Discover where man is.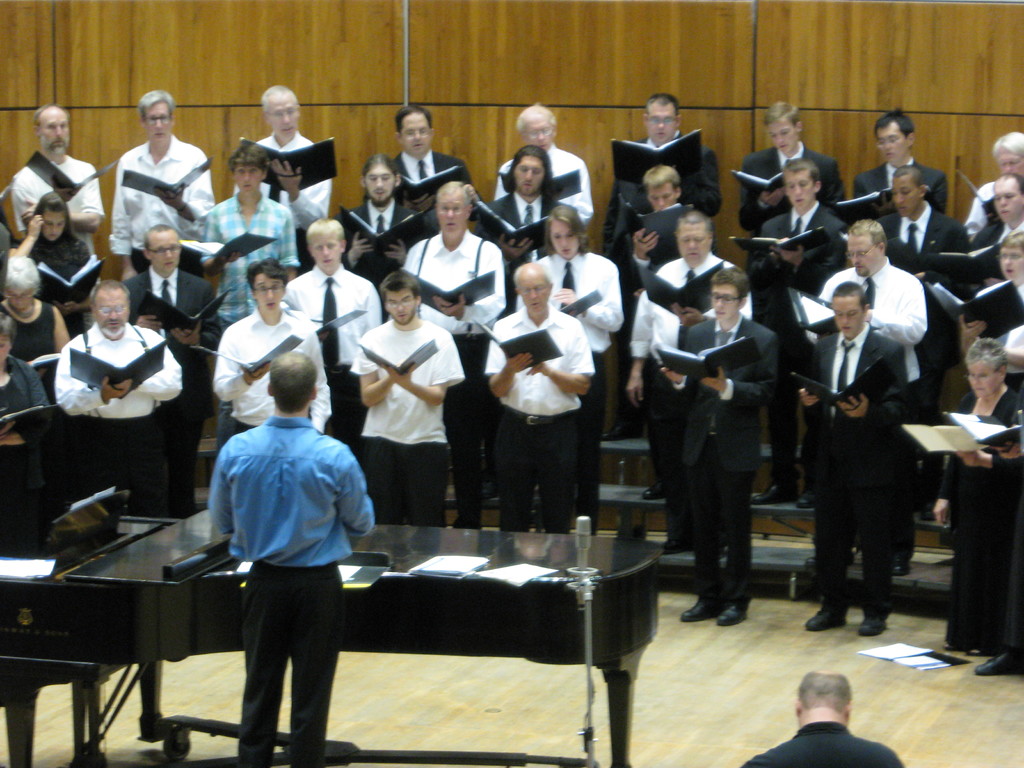
Discovered at left=963, top=124, right=1023, bottom=233.
